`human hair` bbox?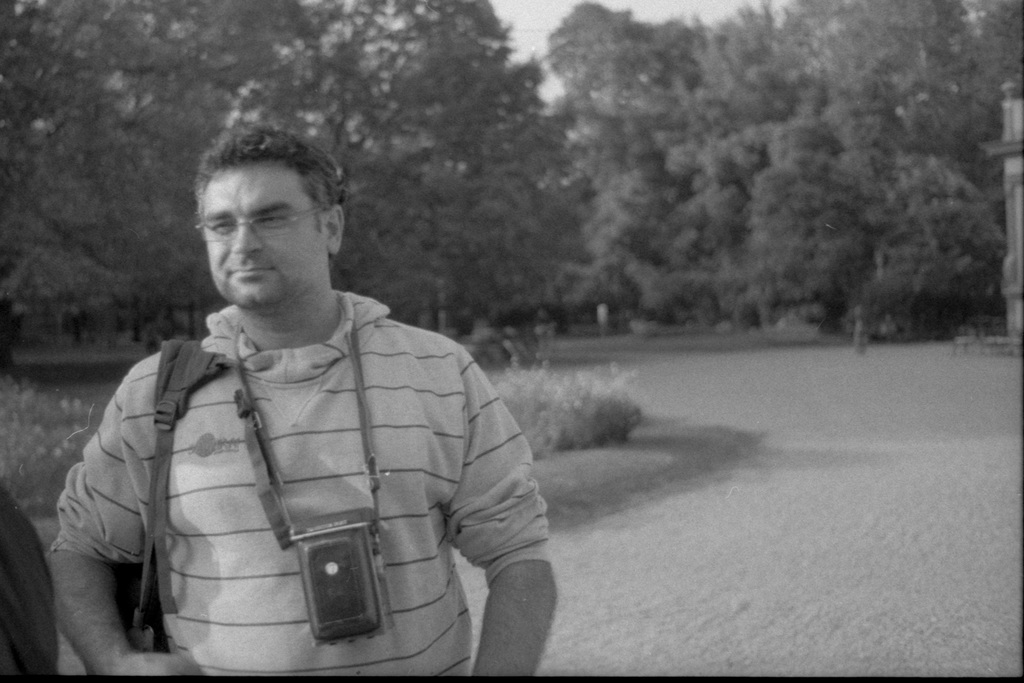
select_region(191, 133, 332, 246)
